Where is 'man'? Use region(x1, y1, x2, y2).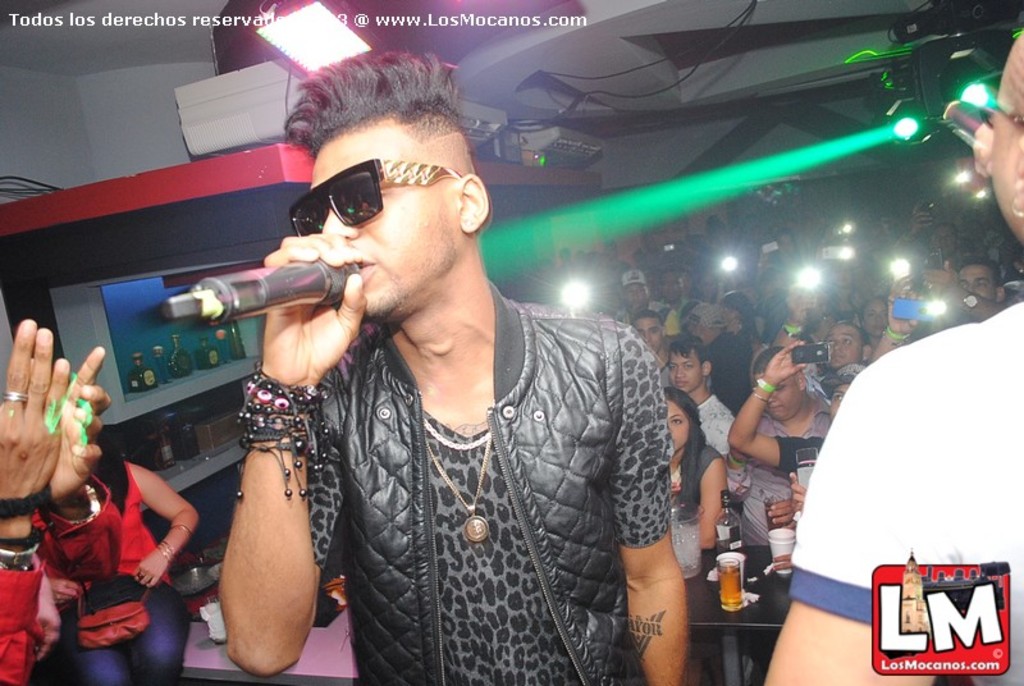
region(228, 97, 699, 685).
